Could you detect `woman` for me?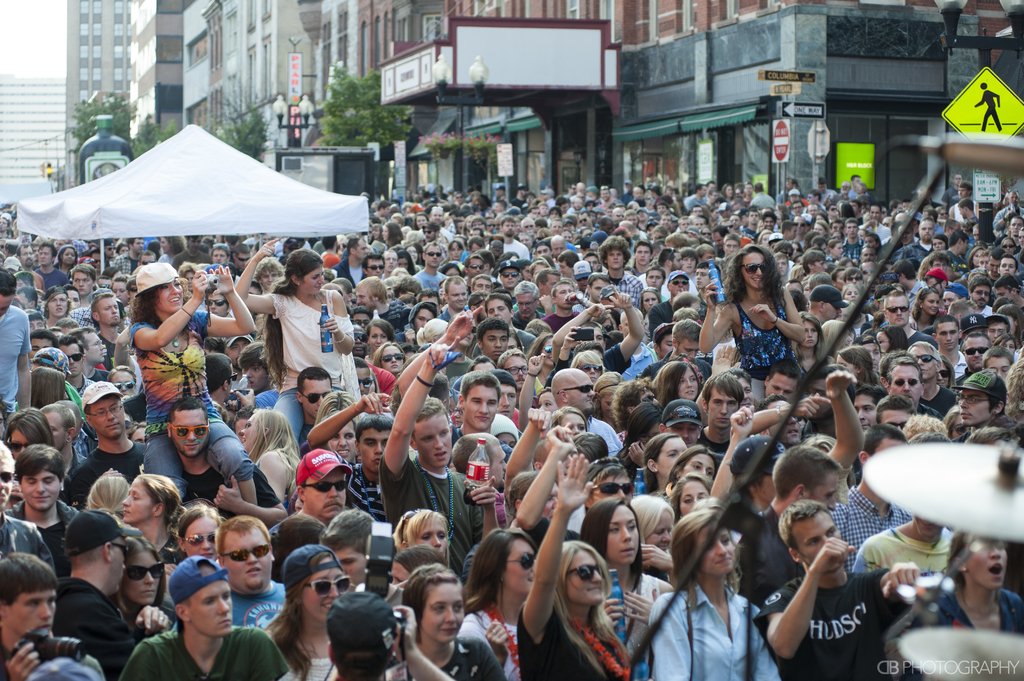
Detection result: [591, 371, 620, 427].
